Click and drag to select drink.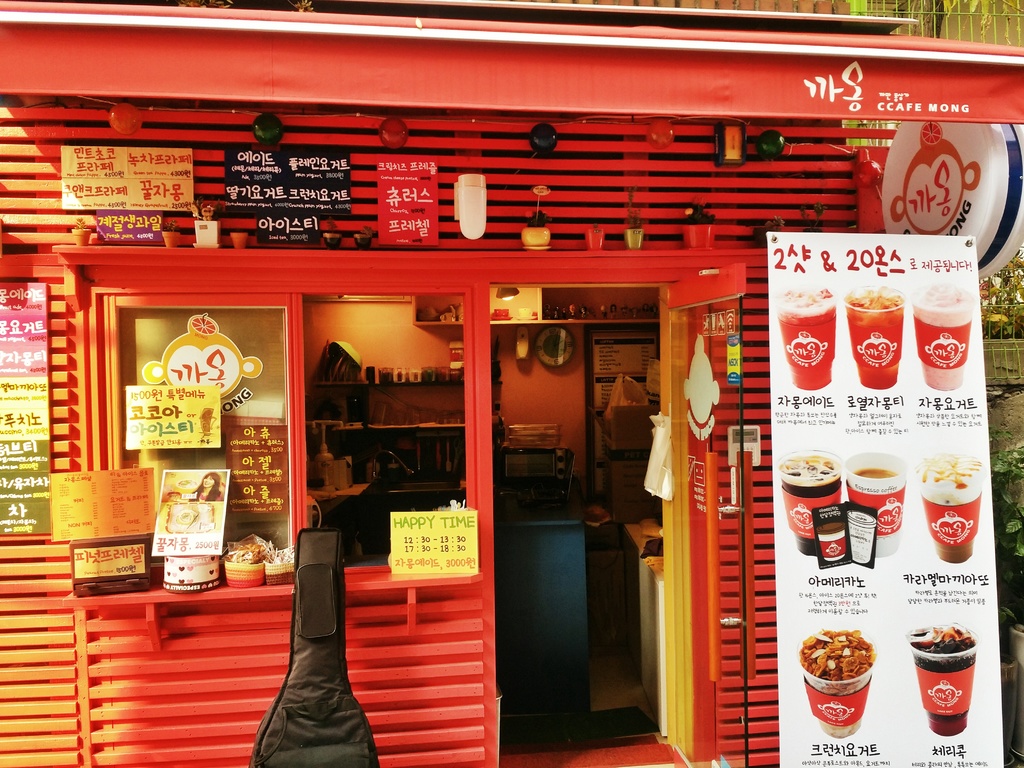
Selection: 776/290/836/389.
